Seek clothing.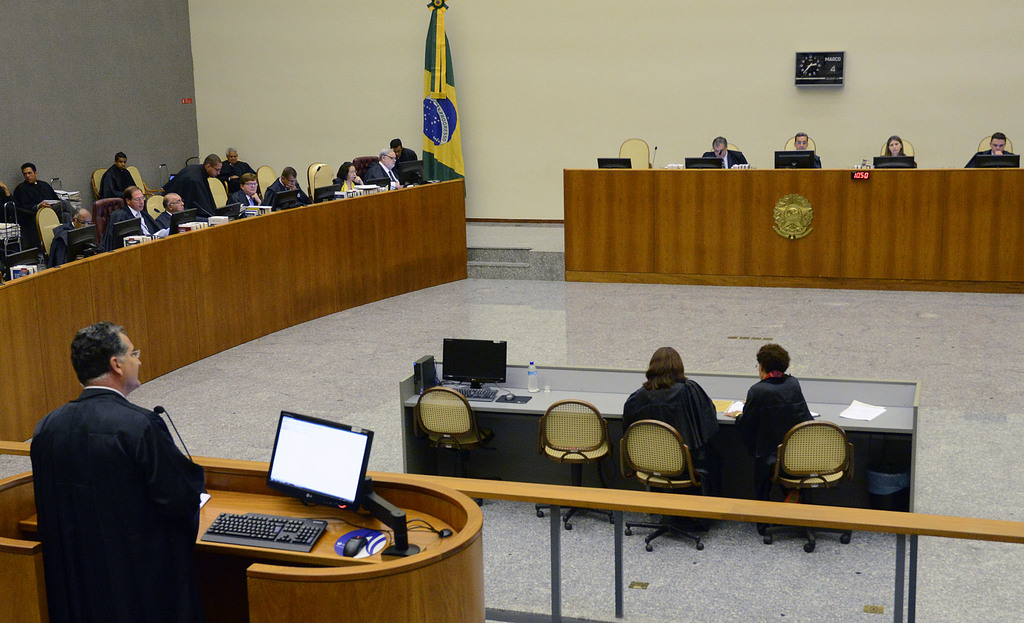
Rect(705, 147, 750, 165).
